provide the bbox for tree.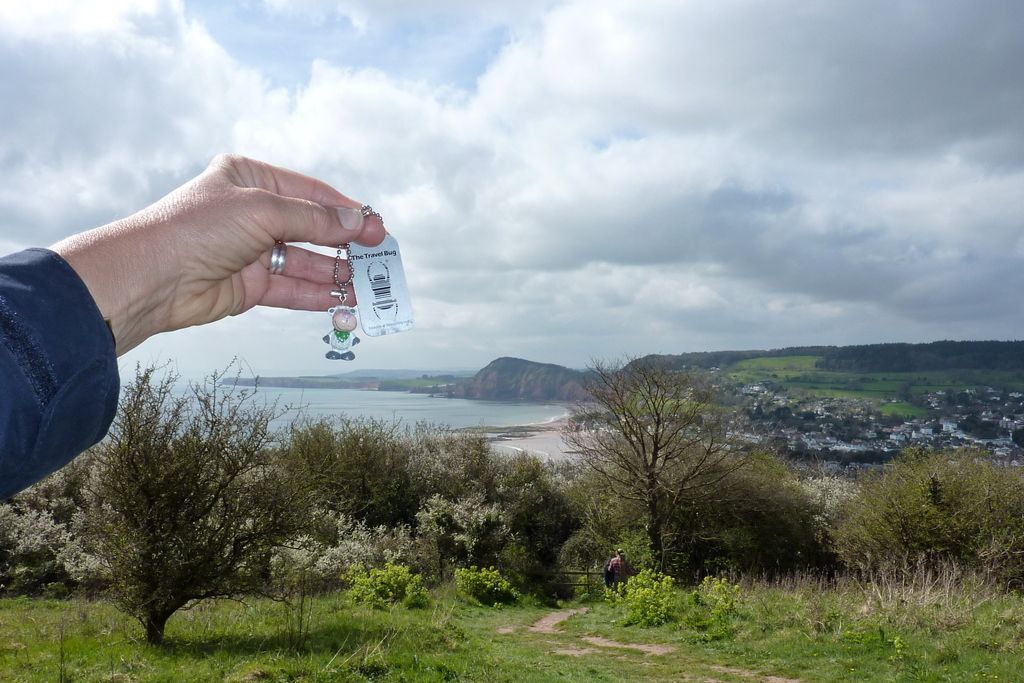
[x1=559, y1=341, x2=753, y2=584].
